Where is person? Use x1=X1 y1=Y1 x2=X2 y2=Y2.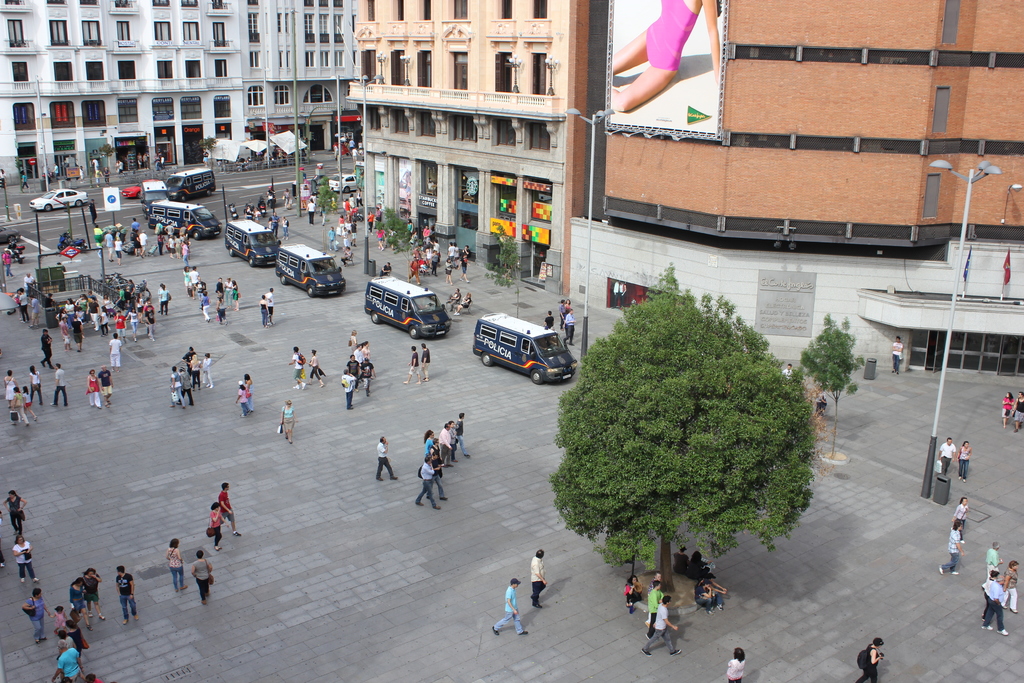
x1=291 y1=347 x2=303 y2=393.
